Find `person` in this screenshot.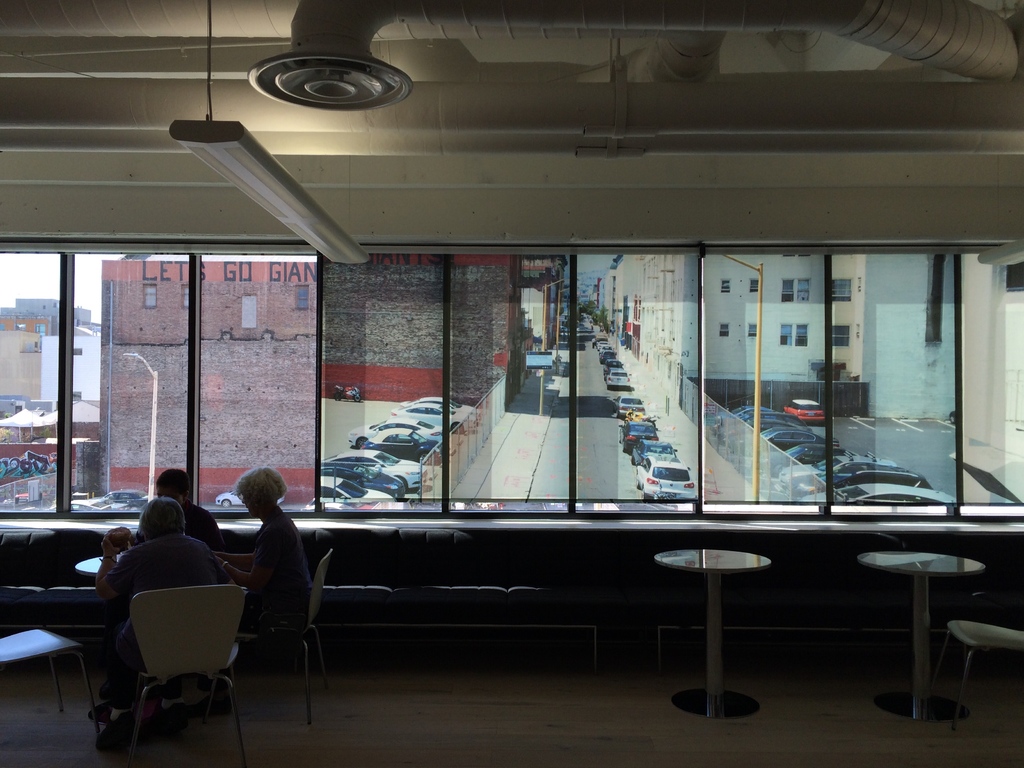
The bounding box for `person` is Rect(228, 474, 301, 666).
